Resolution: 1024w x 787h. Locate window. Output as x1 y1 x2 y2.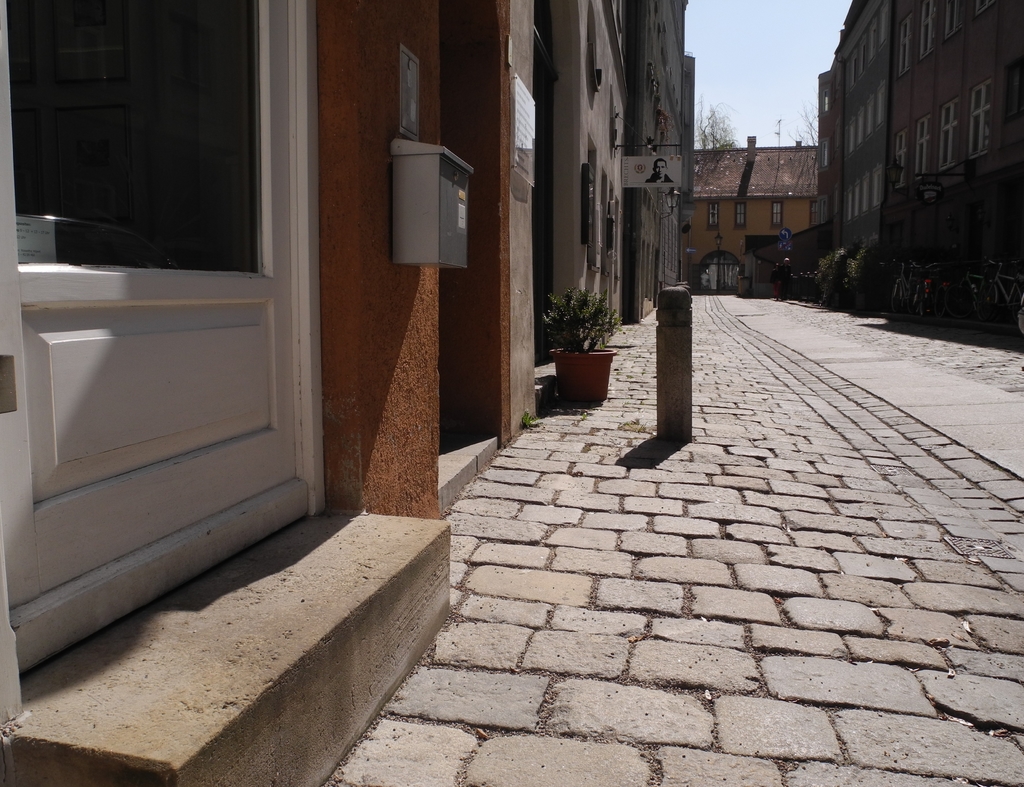
897 17 916 77.
